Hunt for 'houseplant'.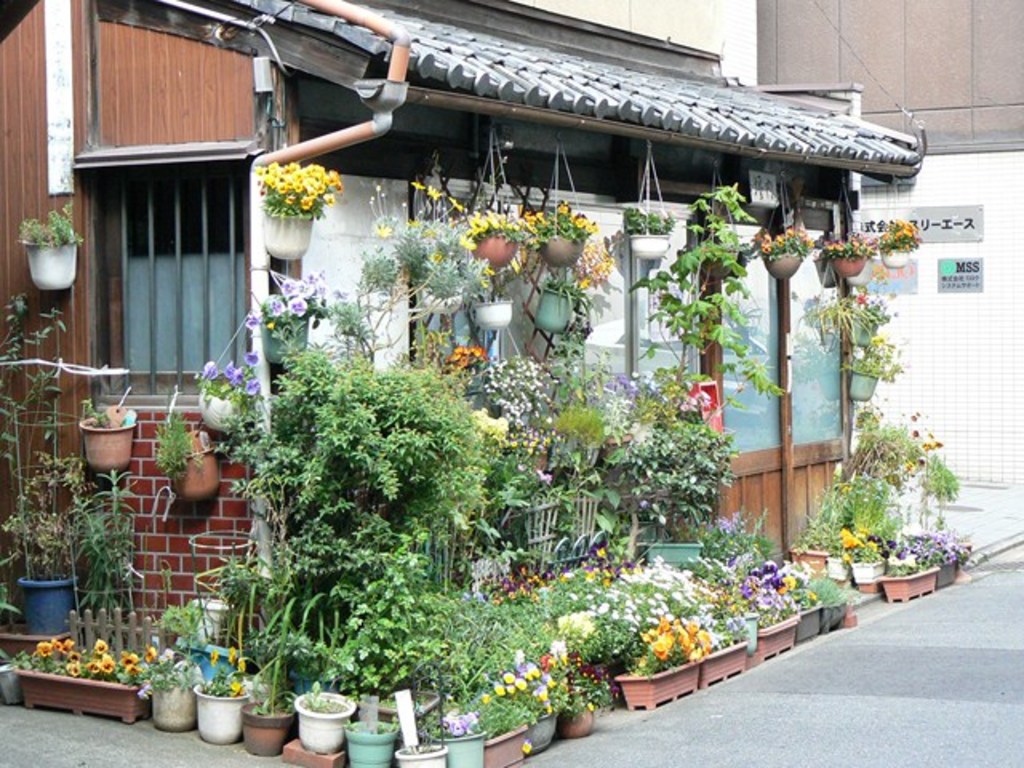
Hunted down at Rect(528, 272, 598, 334).
